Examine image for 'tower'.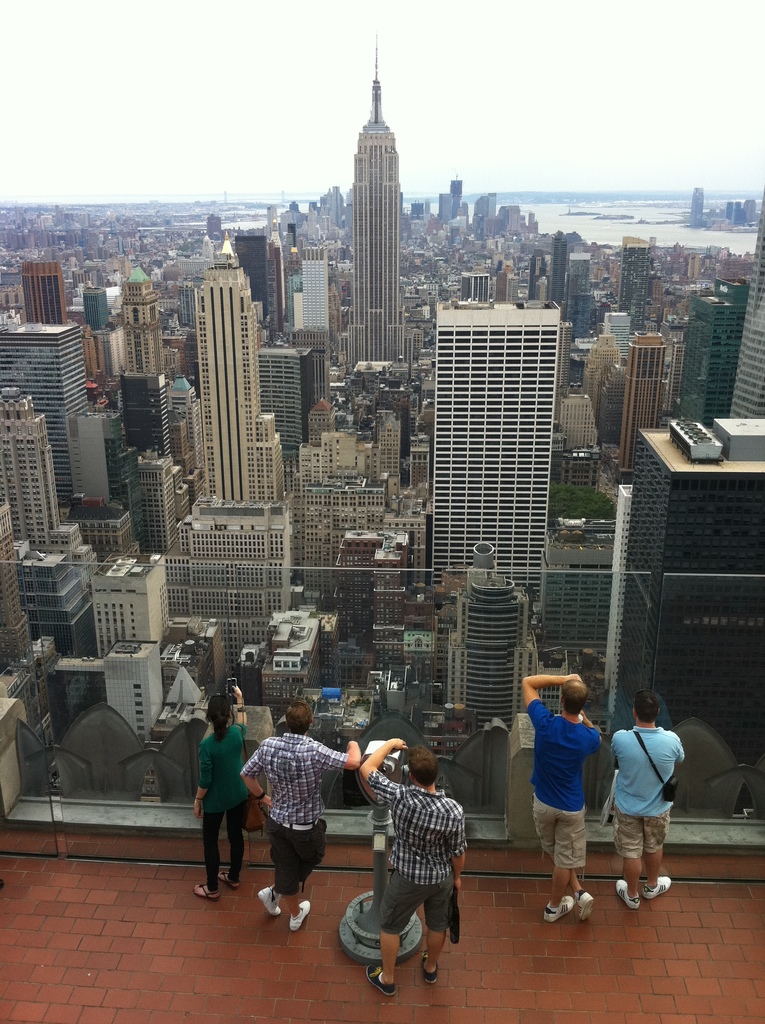
Examination result: [432,302,548,603].
